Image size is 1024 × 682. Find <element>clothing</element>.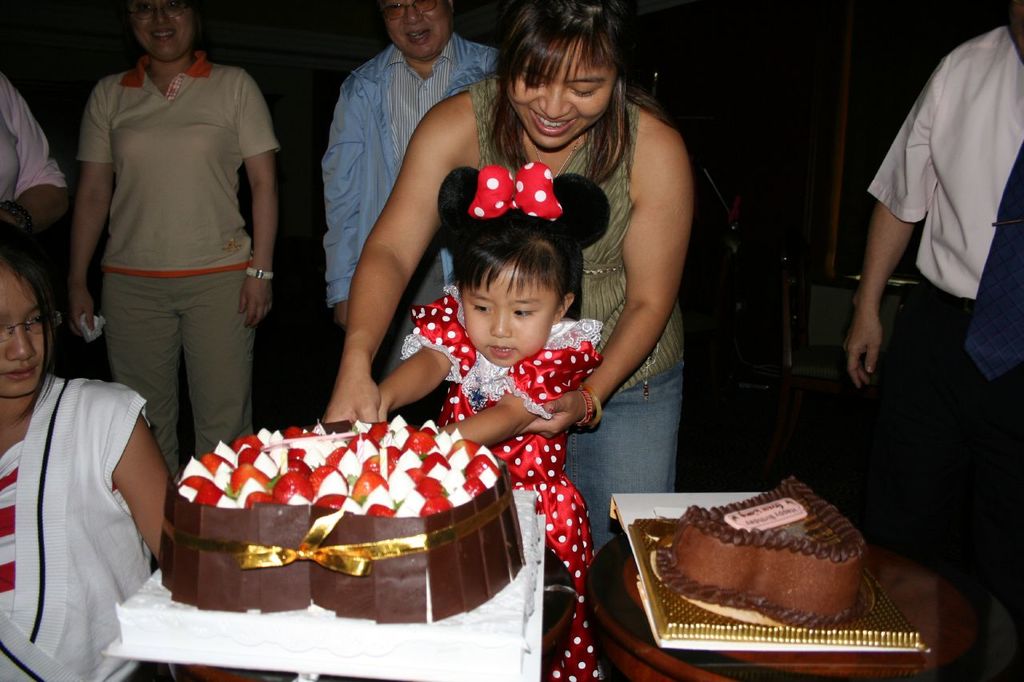
[x1=469, y1=81, x2=686, y2=391].
